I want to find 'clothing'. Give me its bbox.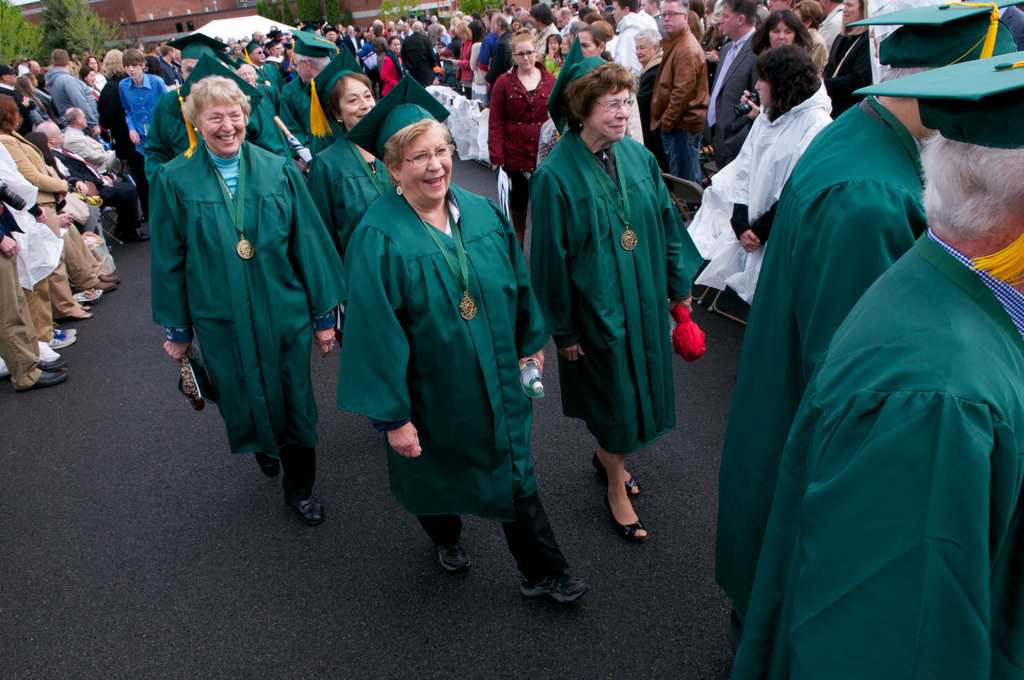
{"x1": 344, "y1": 184, "x2": 545, "y2": 519}.
